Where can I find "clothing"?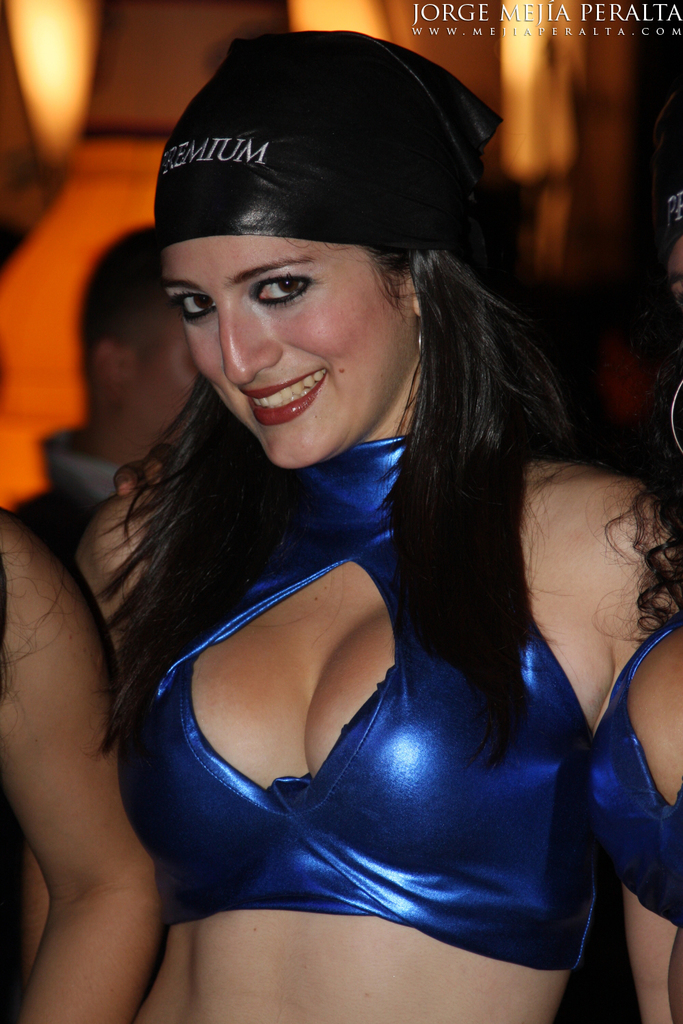
You can find it at {"left": 93, "top": 461, "right": 676, "bottom": 964}.
